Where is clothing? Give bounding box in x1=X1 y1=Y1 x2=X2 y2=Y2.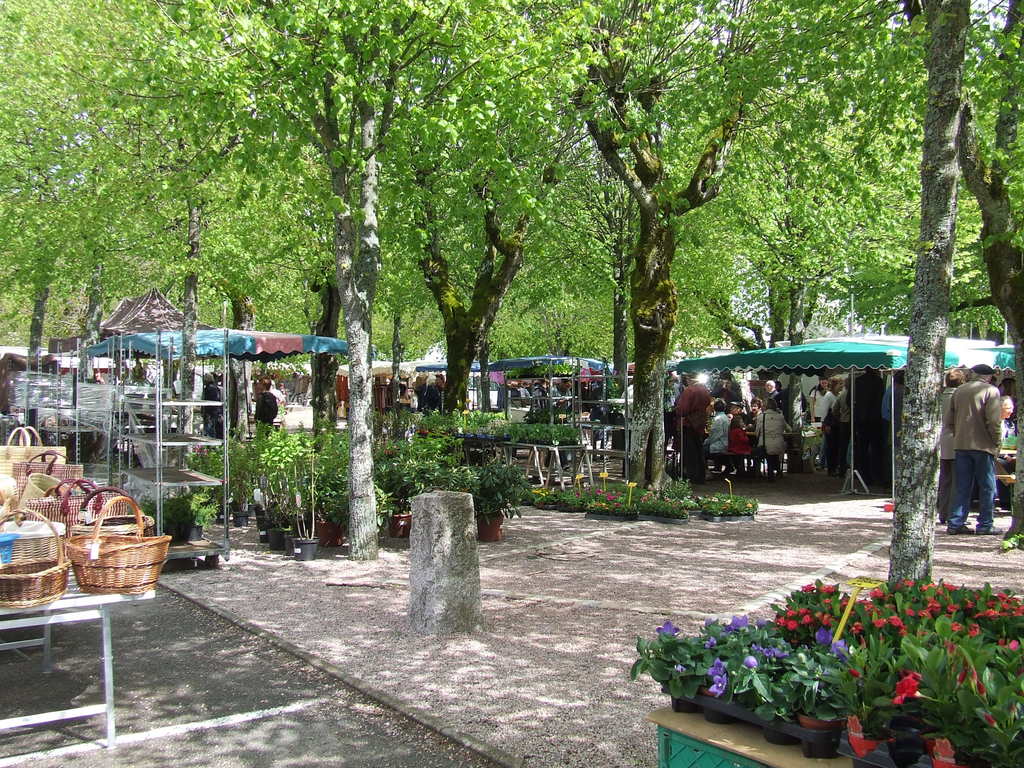
x1=746 y1=407 x2=789 y2=458.
